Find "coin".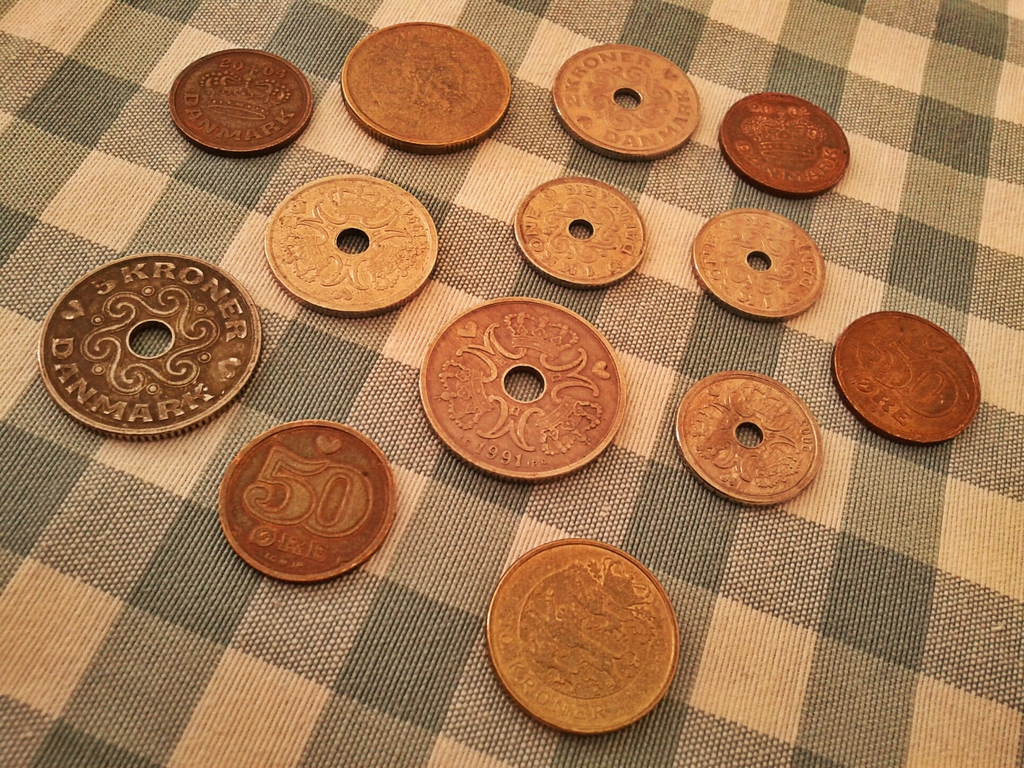
l=33, t=249, r=268, b=439.
